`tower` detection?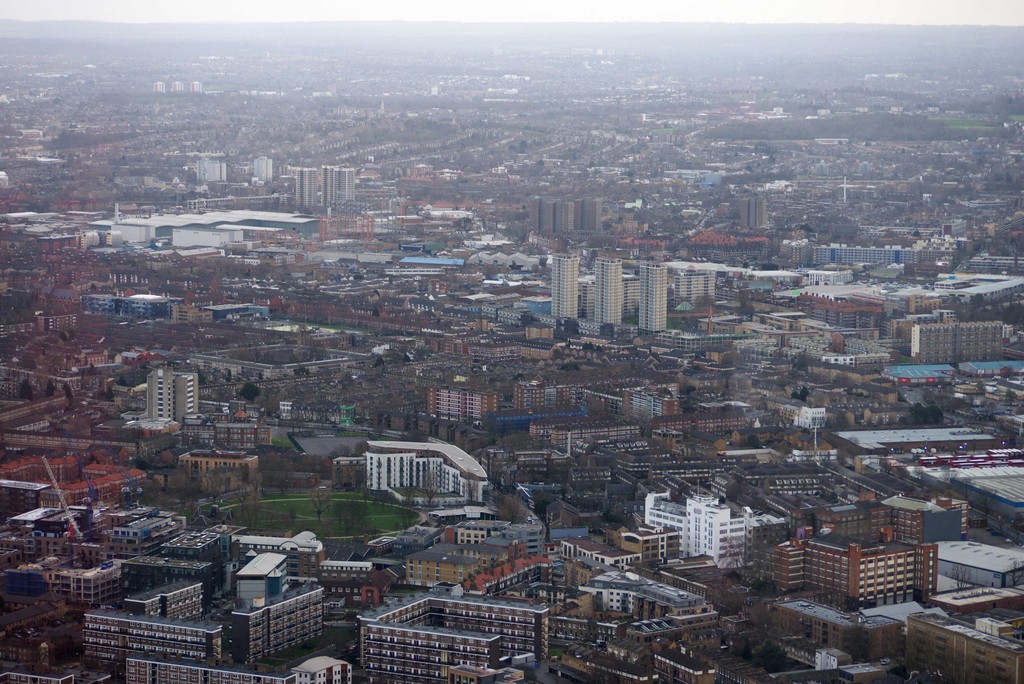
bbox(145, 370, 175, 424)
